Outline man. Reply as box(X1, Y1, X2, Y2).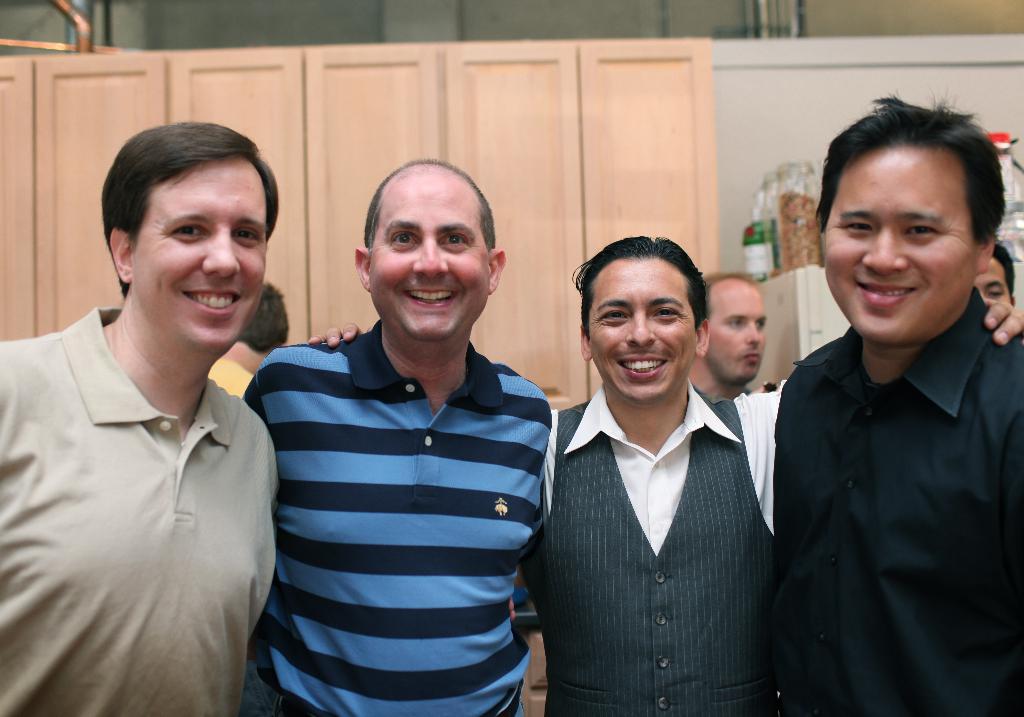
box(765, 99, 1023, 716).
